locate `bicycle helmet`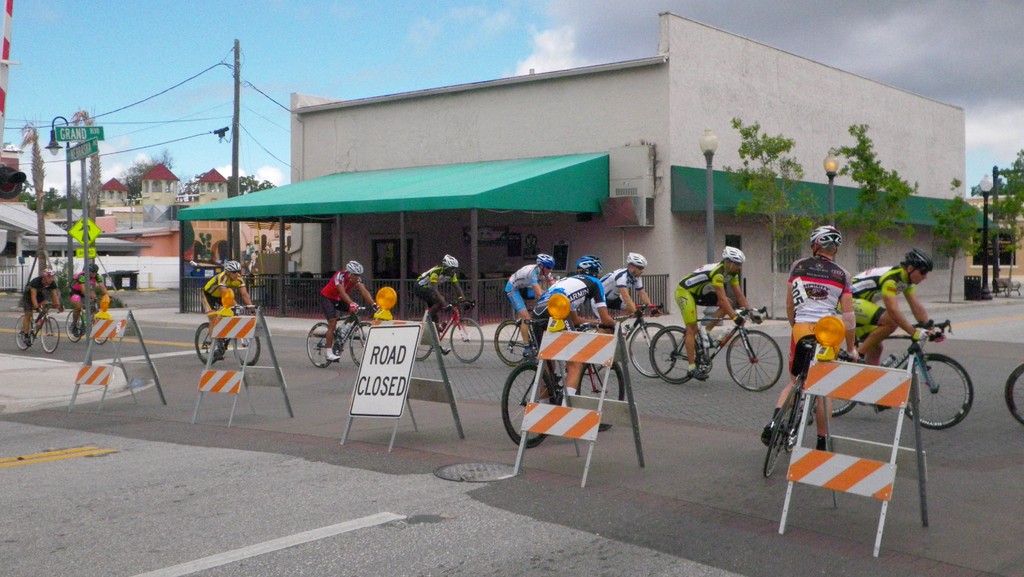
84,265,99,273
